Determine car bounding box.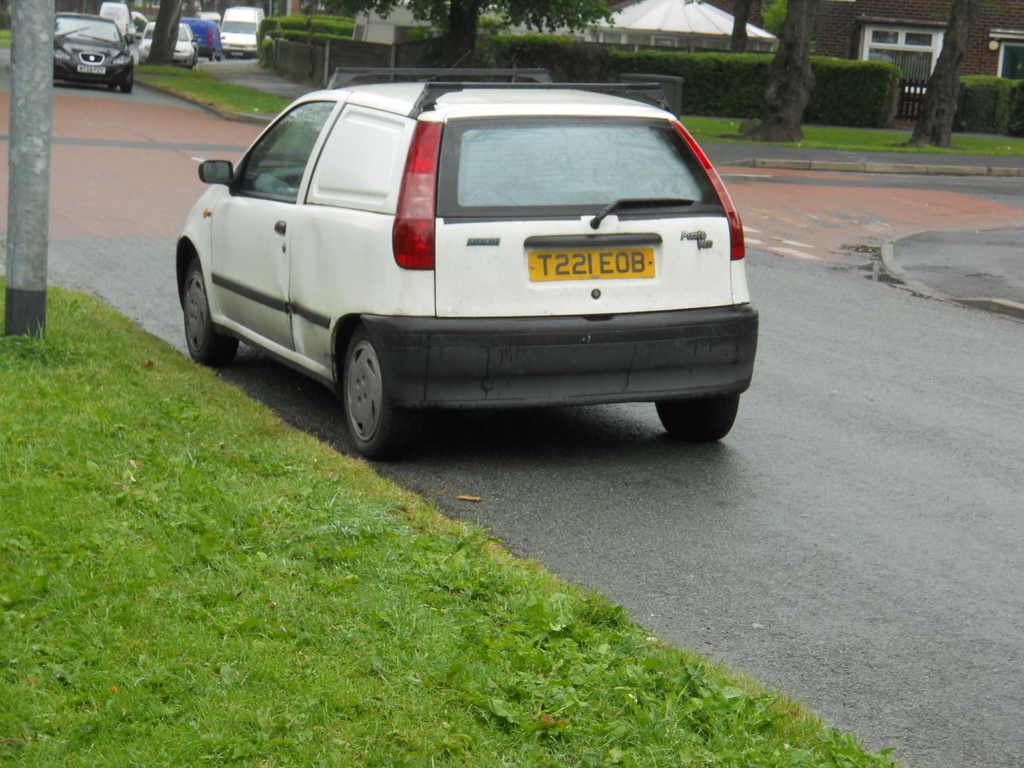
Determined: box=[190, 19, 223, 61].
